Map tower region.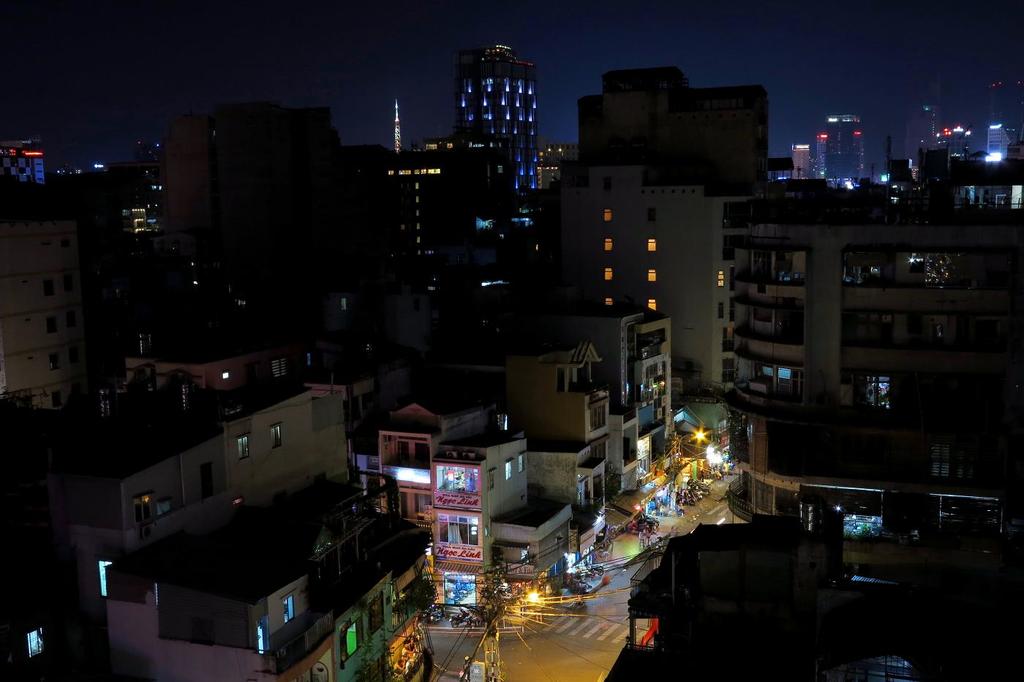
Mapped to pyautogui.locateOnScreen(826, 115, 860, 186).
